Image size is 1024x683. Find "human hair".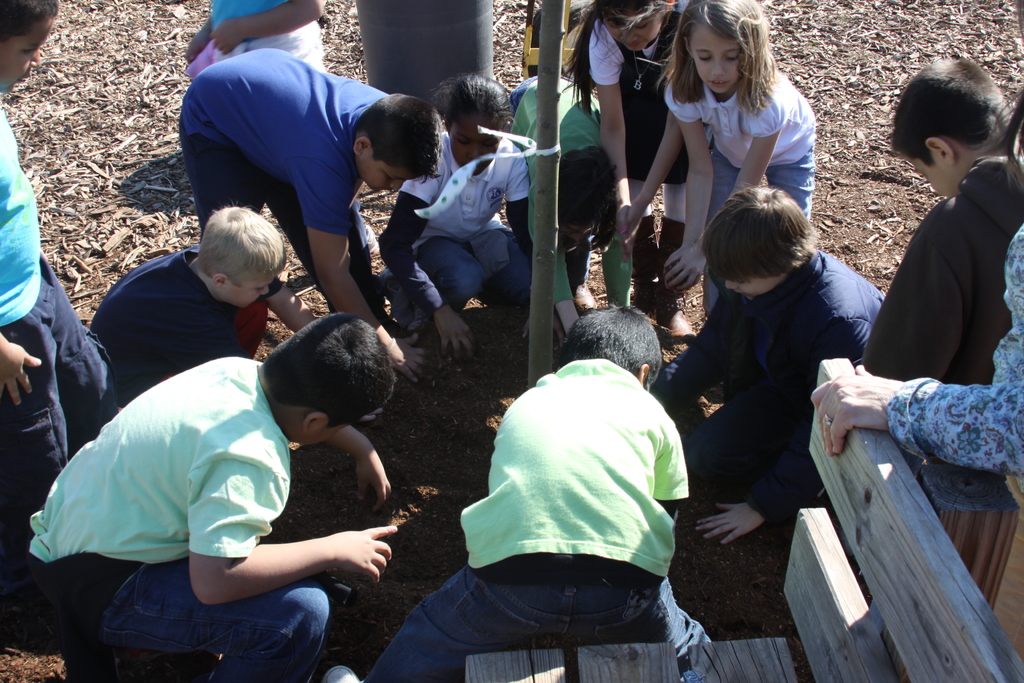
<bbox>575, 304, 652, 389</bbox>.
